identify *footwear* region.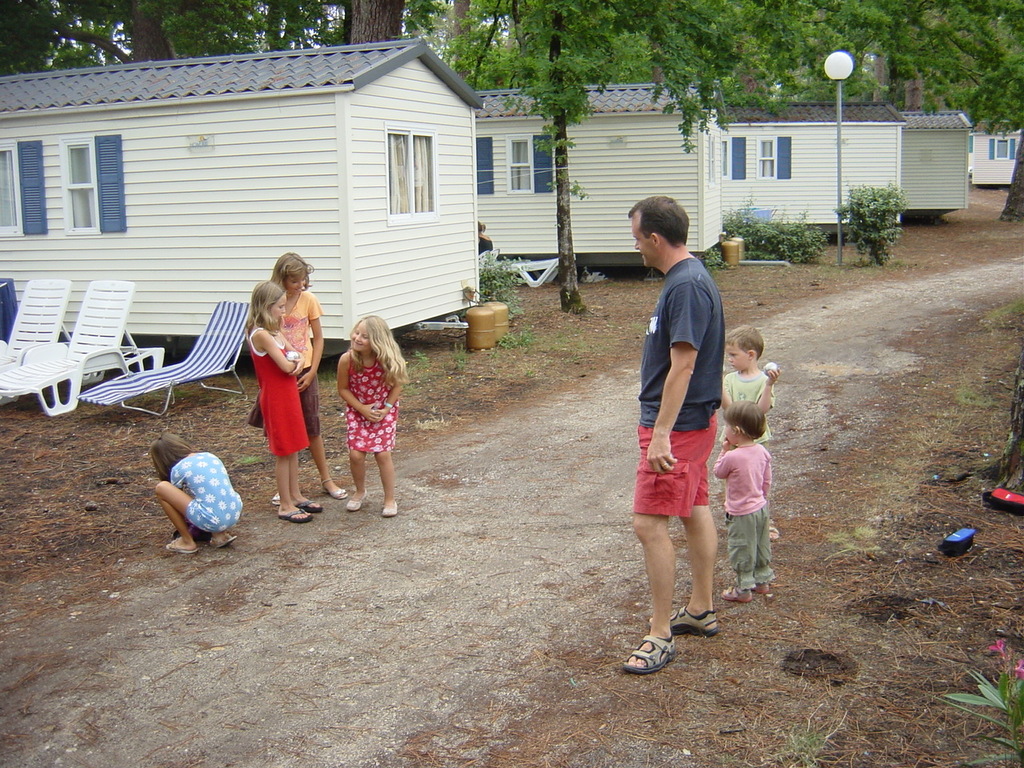
Region: [left=279, top=504, right=310, bottom=521].
